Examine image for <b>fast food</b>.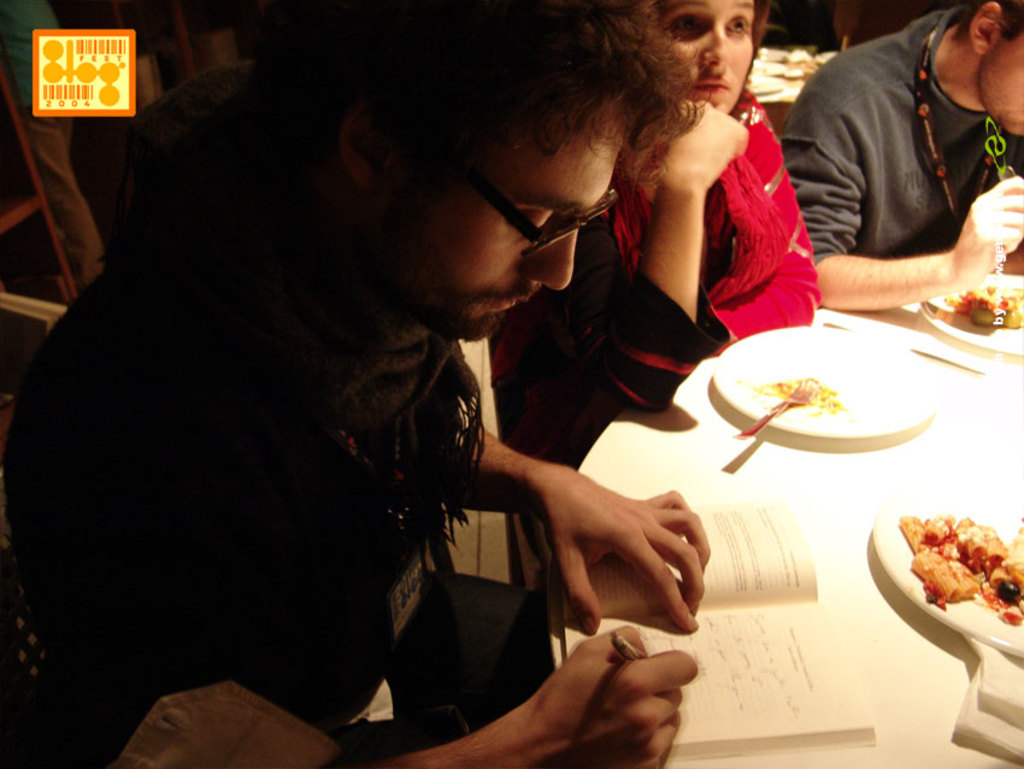
Examination result: box(905, 523, 1012, 629).
